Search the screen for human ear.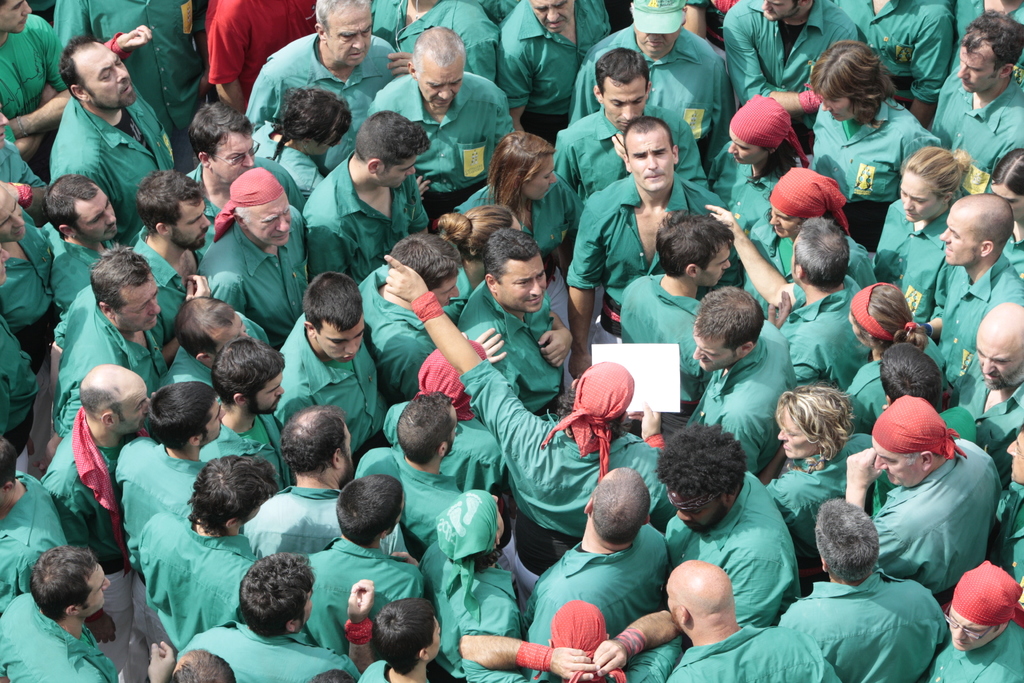
Found at box=[197, 151, 211, 167].
